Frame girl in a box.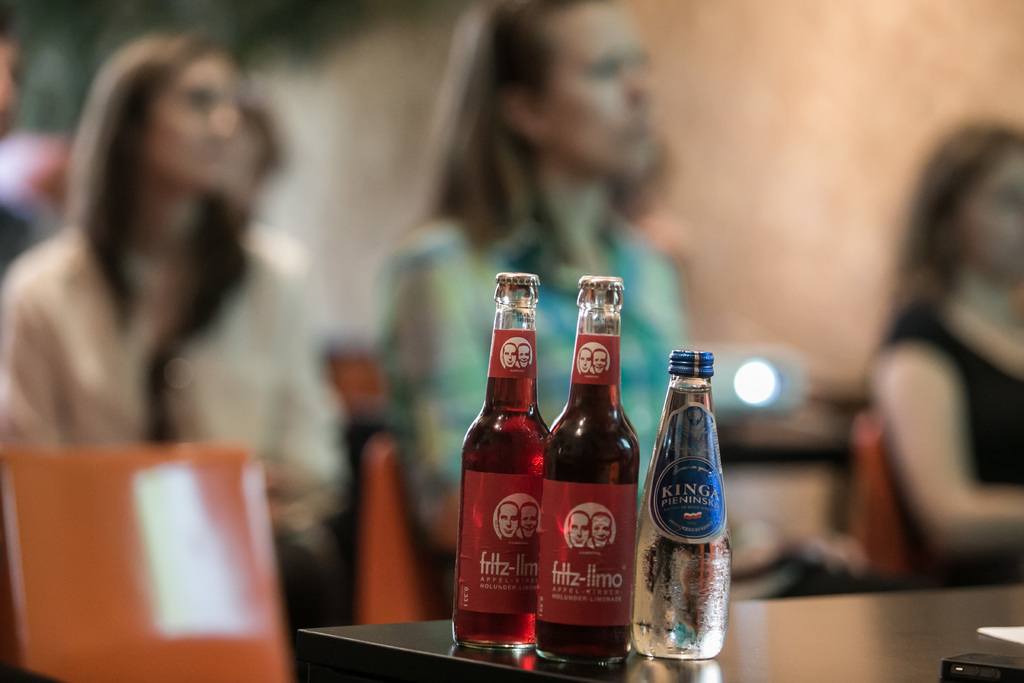
<bbox>0, 39, 352, 622</bbox>.
